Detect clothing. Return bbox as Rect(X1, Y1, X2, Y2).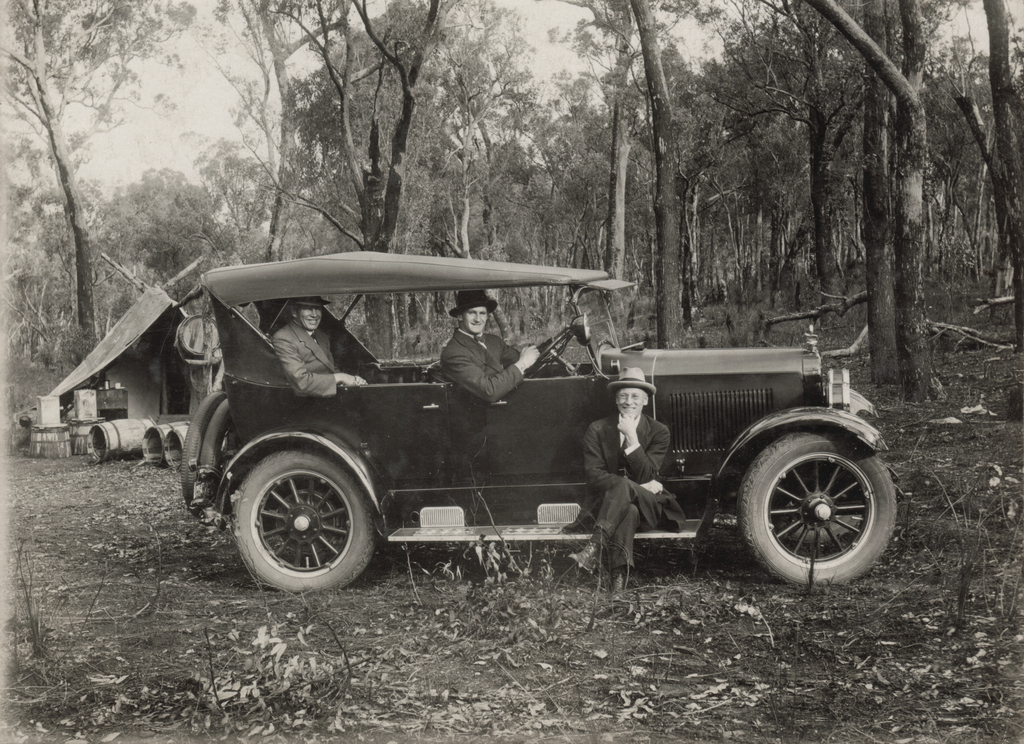
Rect(274, 319, 341, 398).
